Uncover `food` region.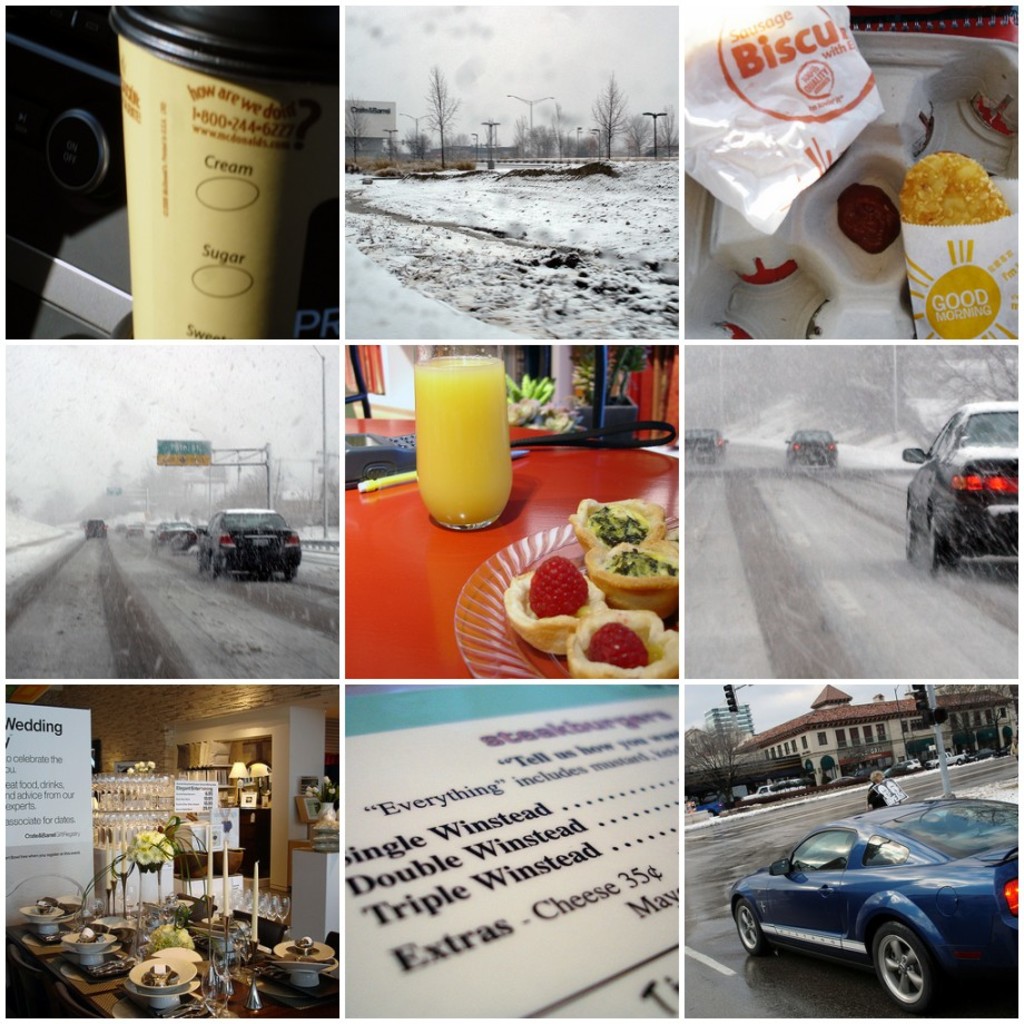
Uncovered: [left=144, top=920, right=198, bottom=956].
